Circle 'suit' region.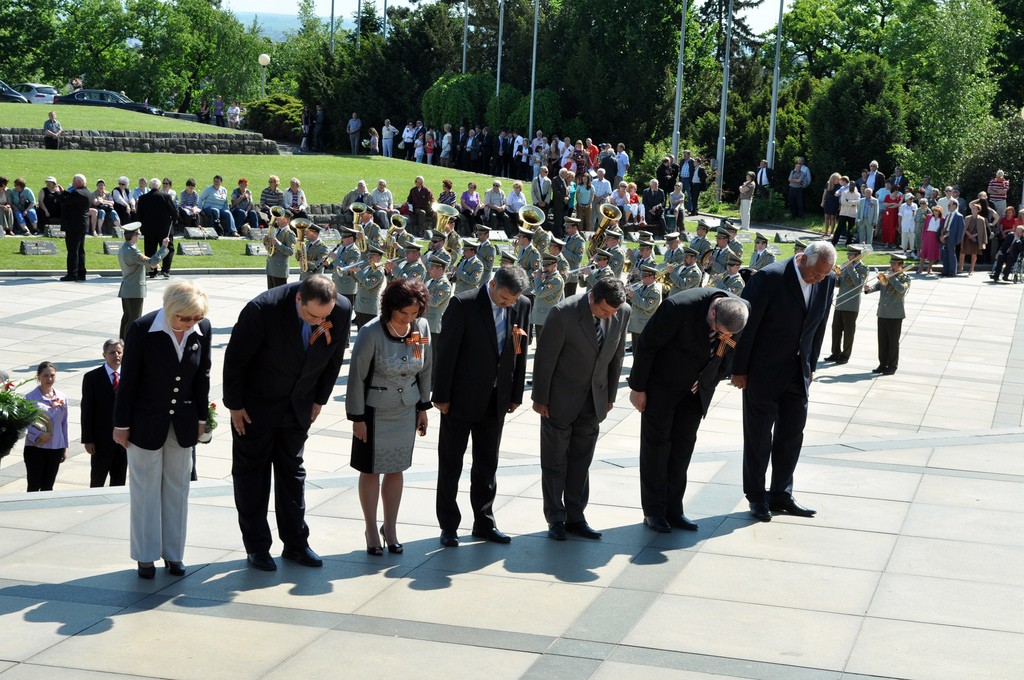
Region: 552, 254, 566, 281.
